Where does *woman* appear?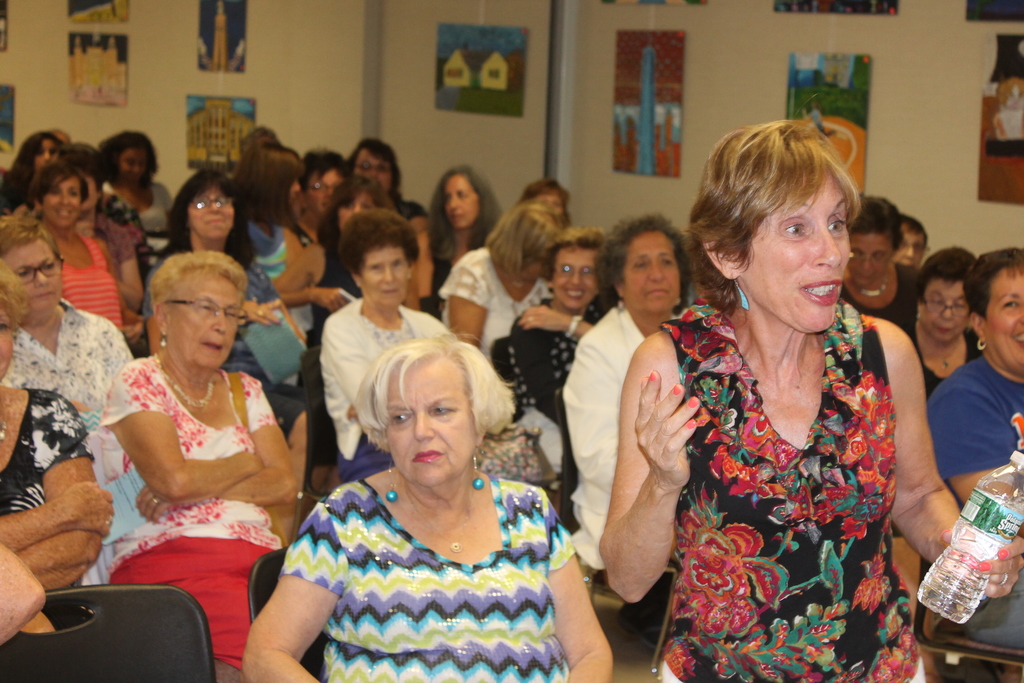
Appears at select_region(900, 247, 982, 399).
